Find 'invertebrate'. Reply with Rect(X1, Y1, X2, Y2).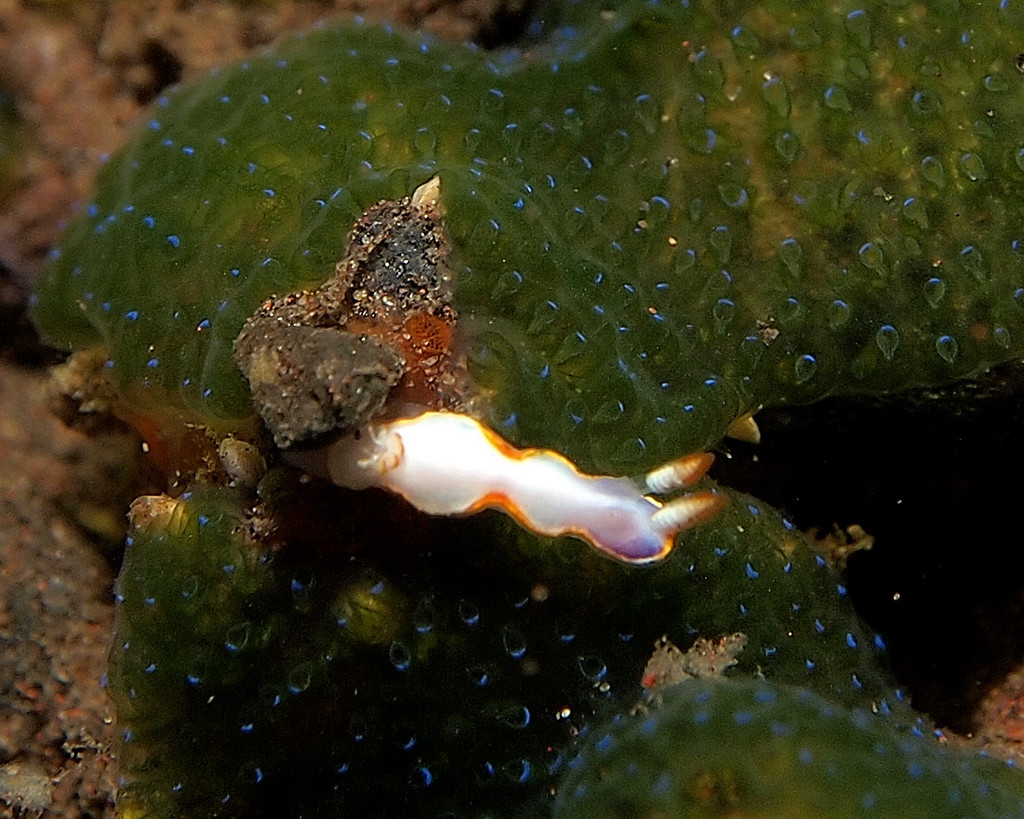
Rect(276, 394, 727, 557).
